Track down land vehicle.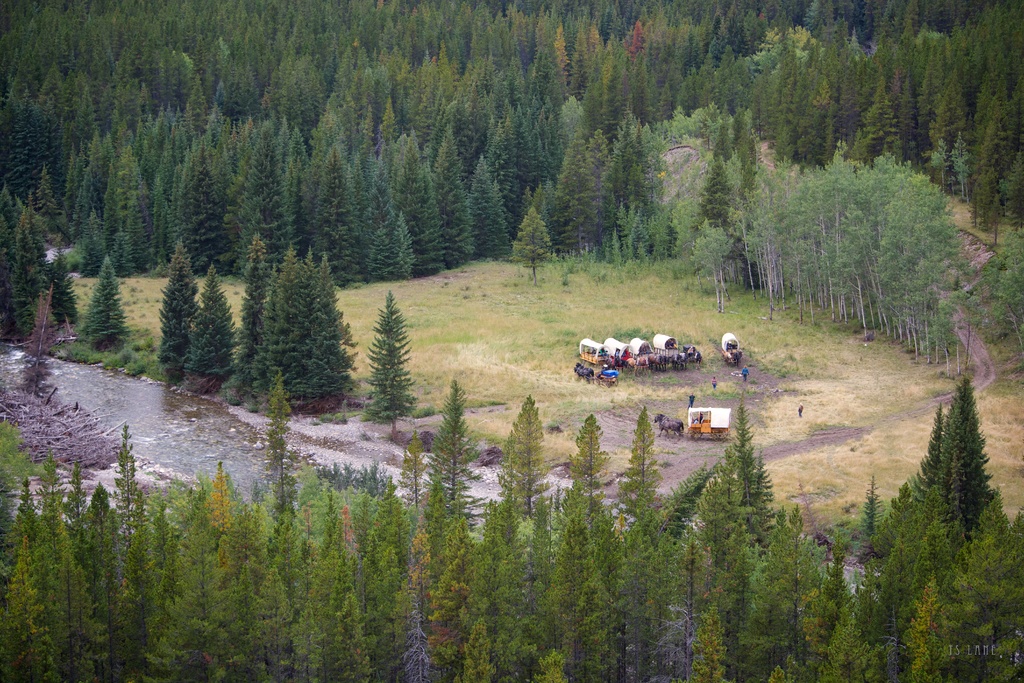
Tracked to <bbox>650, 332, 701, 363</bbox>.
